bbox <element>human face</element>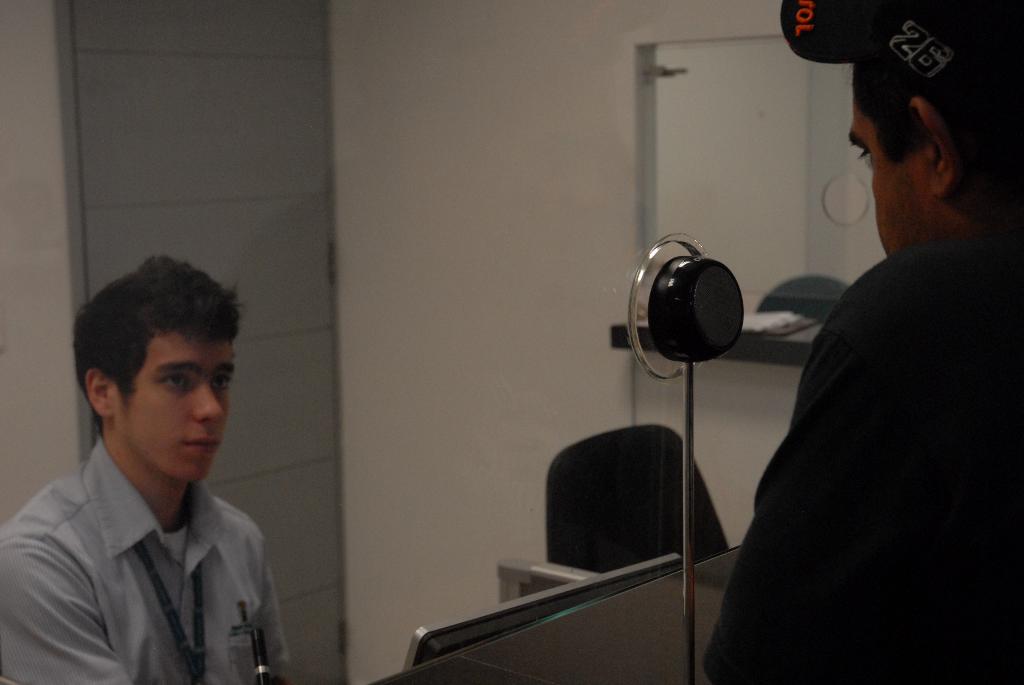
845/61/934/261
